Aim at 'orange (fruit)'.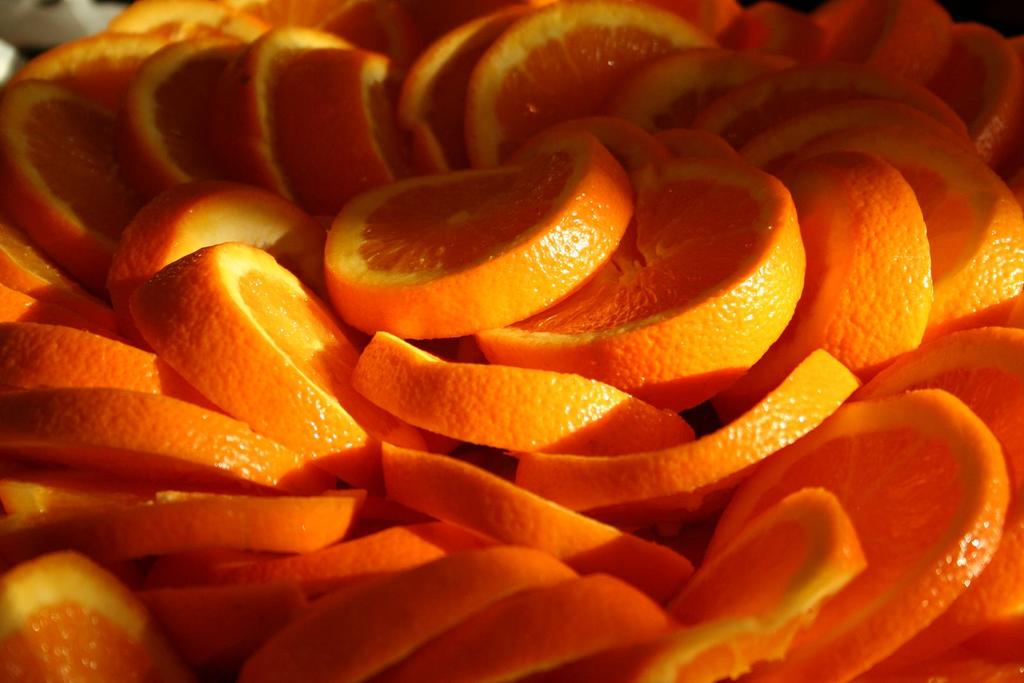
Aimed at BBox(935, 622, 1023, 682).
